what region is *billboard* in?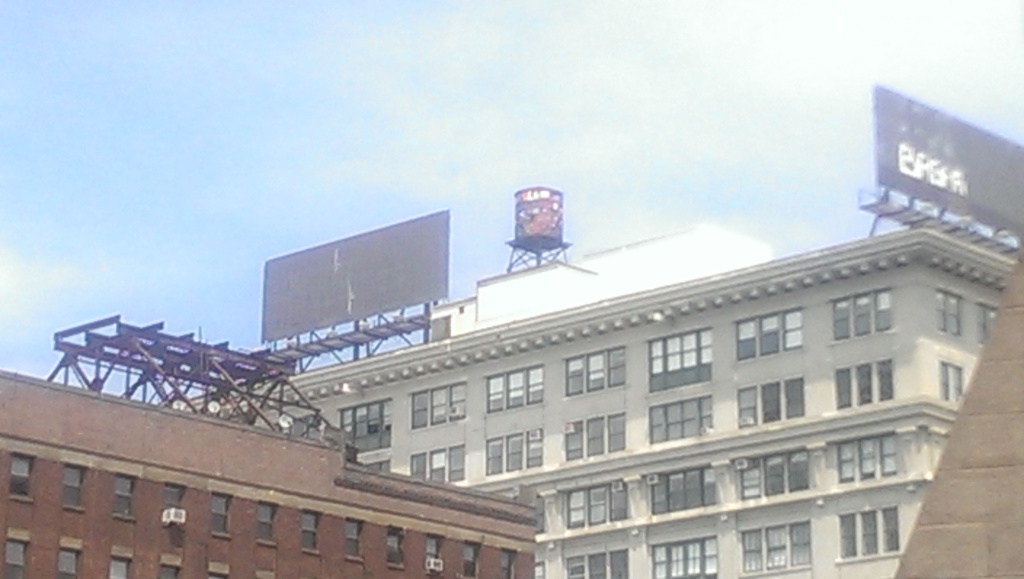
x1=263, y1=208, x2=448, y2=347.
